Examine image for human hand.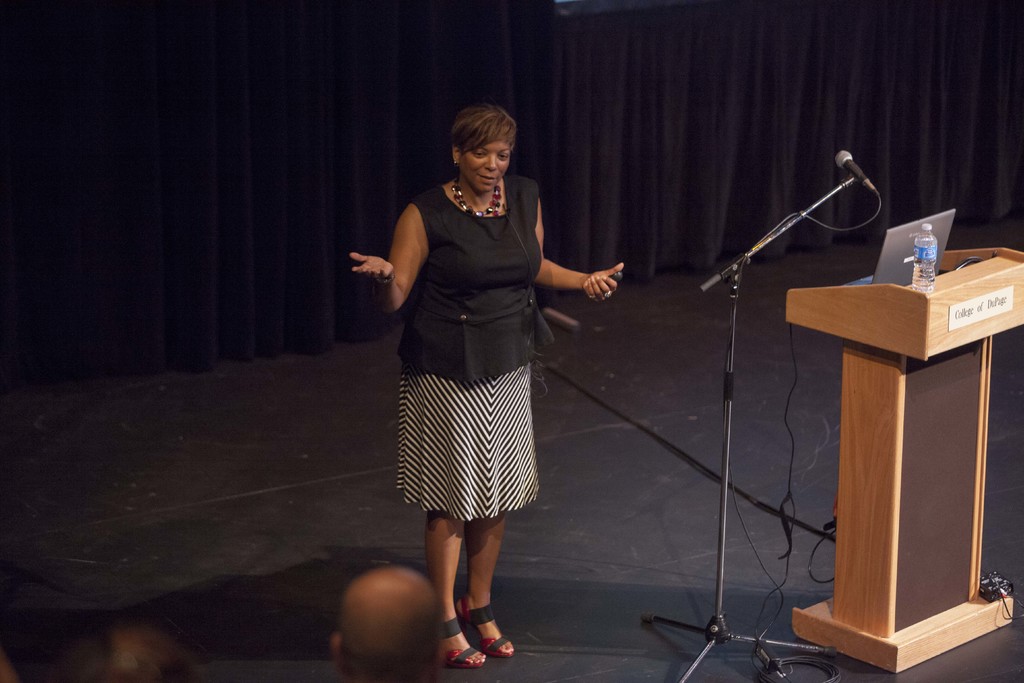
Examination result: pyautogui.locateOnScreen(579, 261, 625, 304).
